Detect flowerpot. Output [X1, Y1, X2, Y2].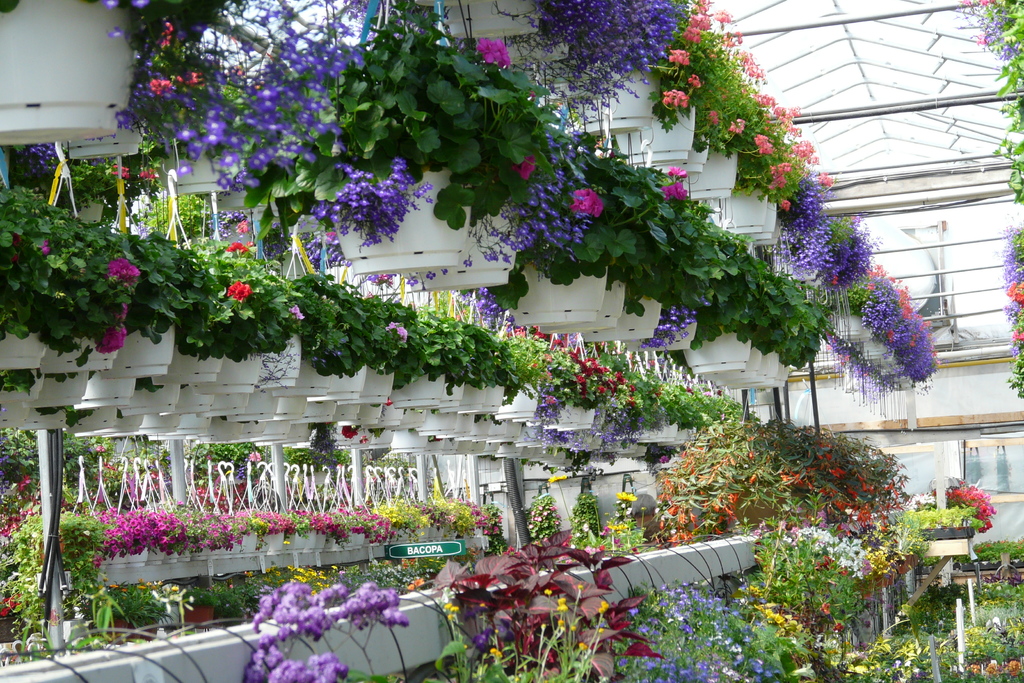
[604, 106, 696, 163].
